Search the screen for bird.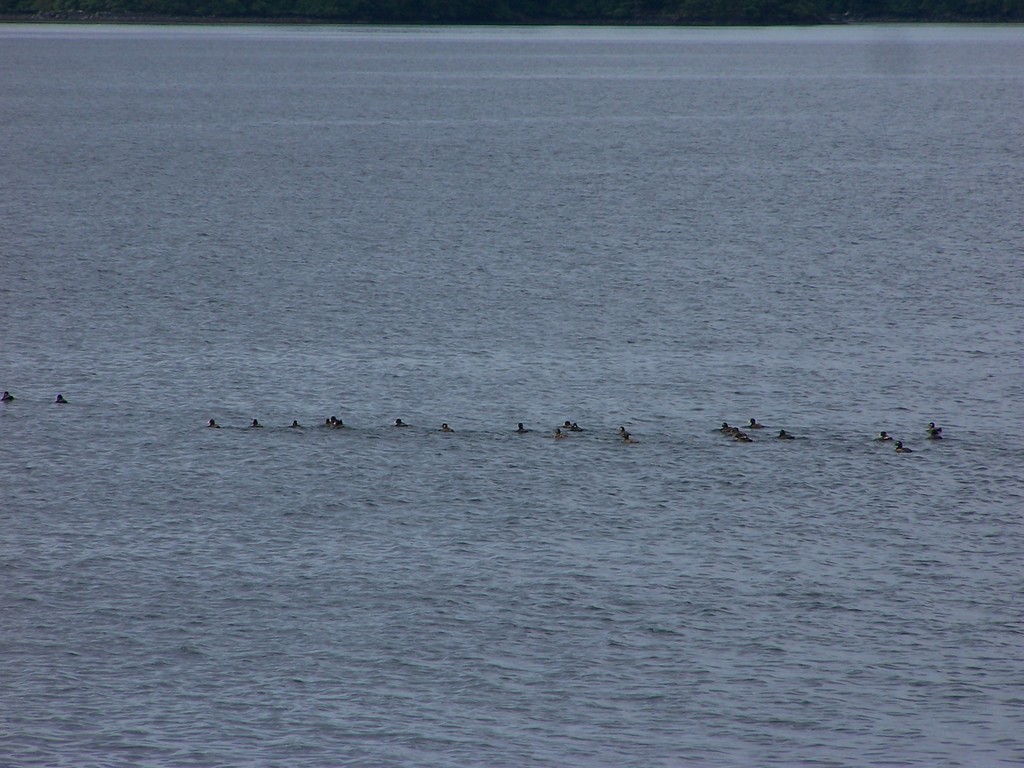
Found at bbox(556, 426, 562, 439).
